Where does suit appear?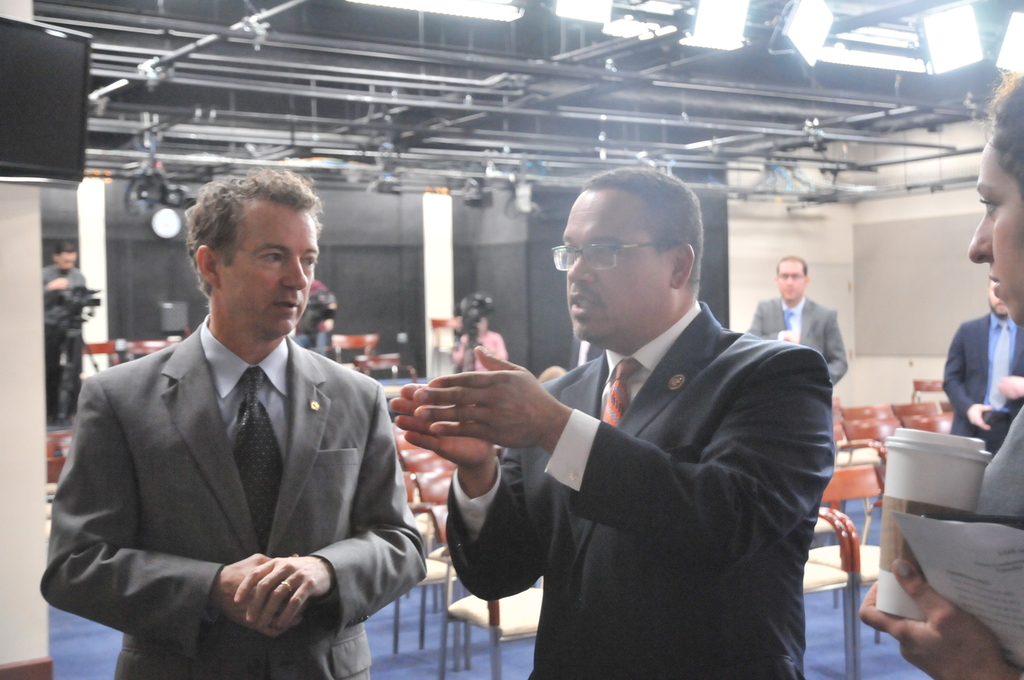
Appears at 942,310,1023,458.
